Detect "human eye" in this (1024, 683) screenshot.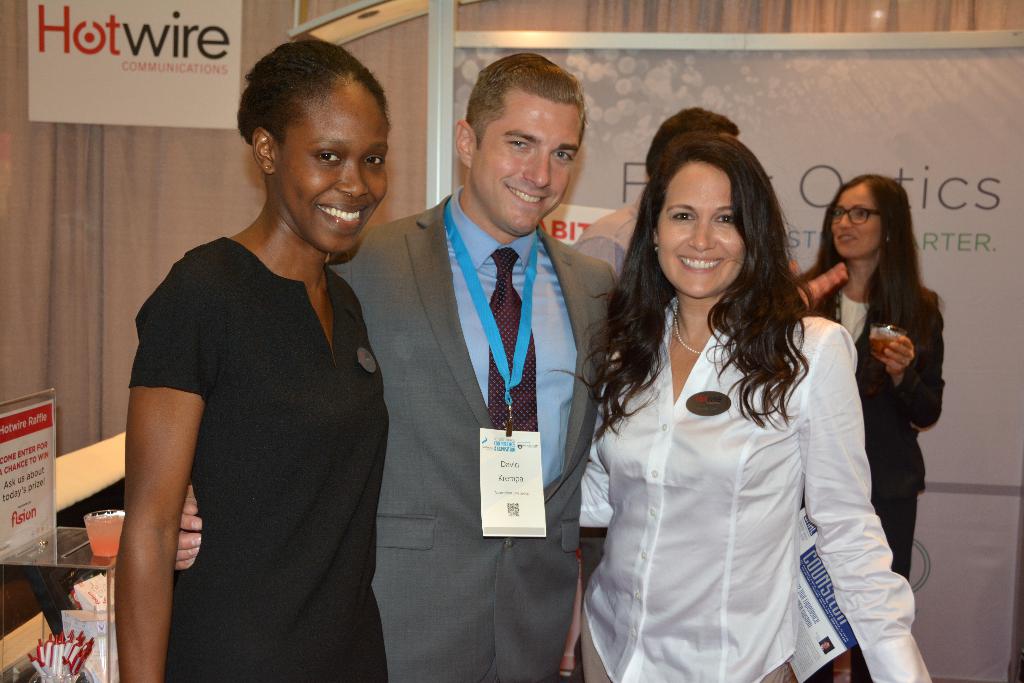
Detection: (853,208,868,219).
